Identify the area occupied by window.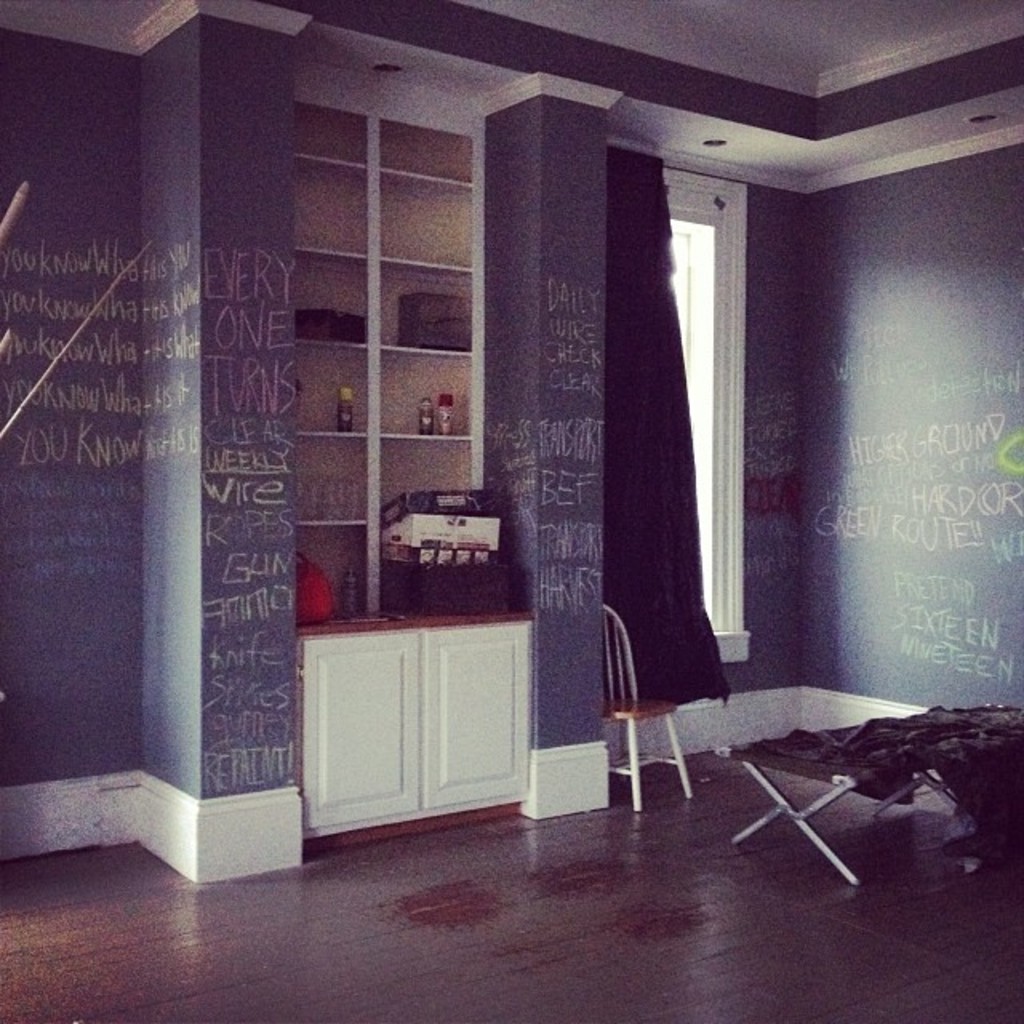
Area: 642 162 749 662.
